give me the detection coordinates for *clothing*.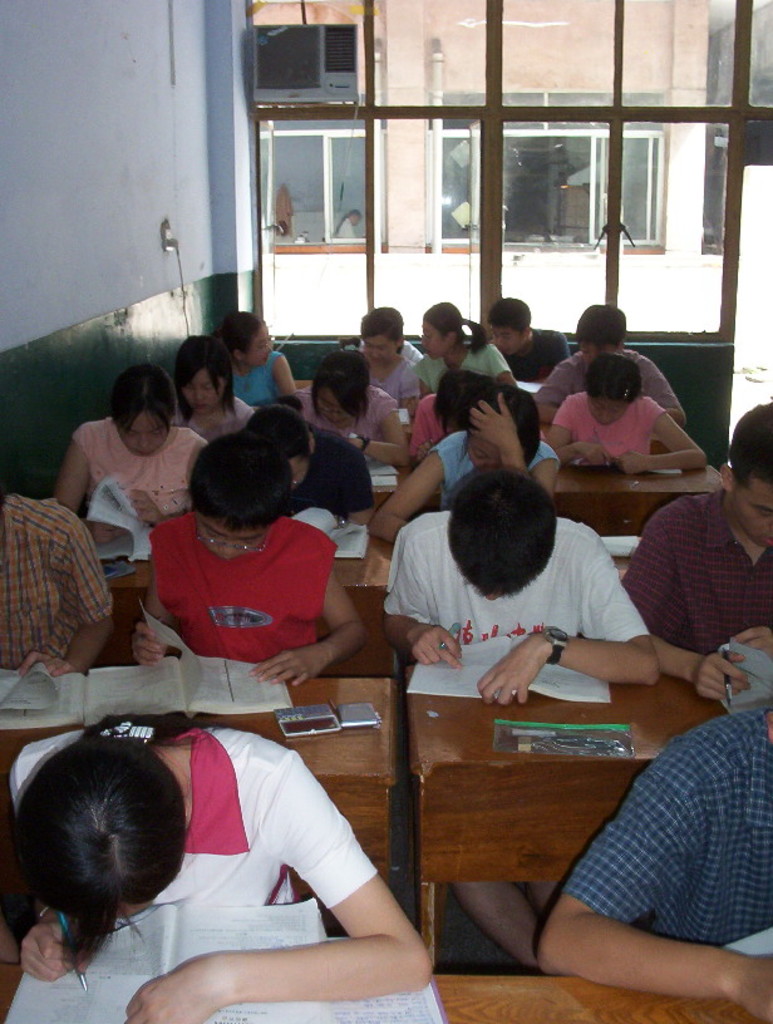
box=[73, 428, 212, 512].
